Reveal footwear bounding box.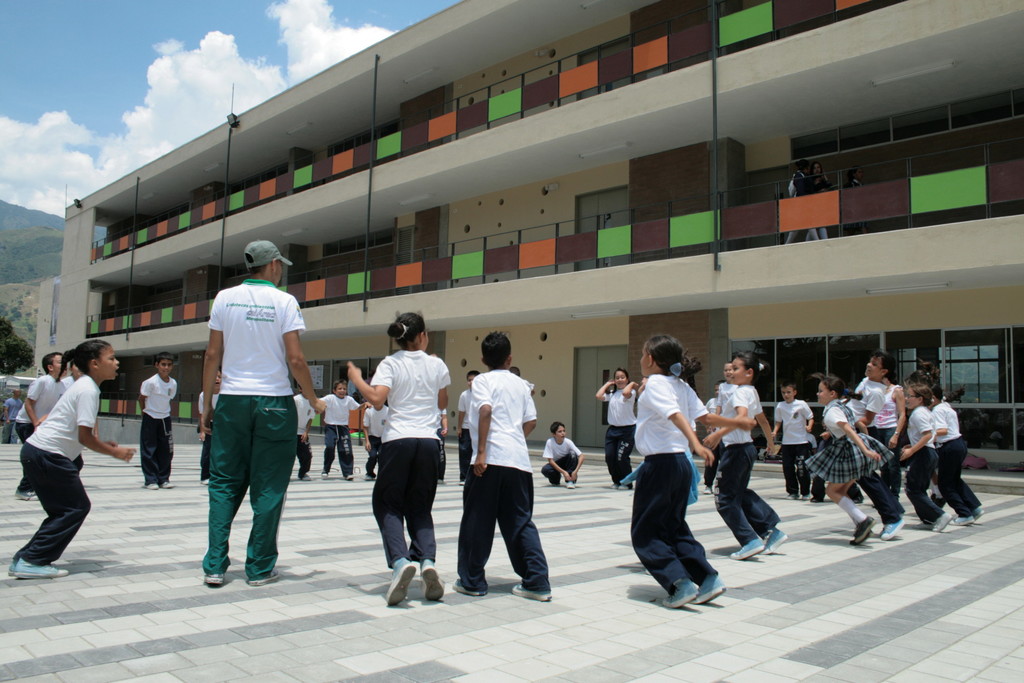
Revealed: bbox(568, 481, 577, 488).
